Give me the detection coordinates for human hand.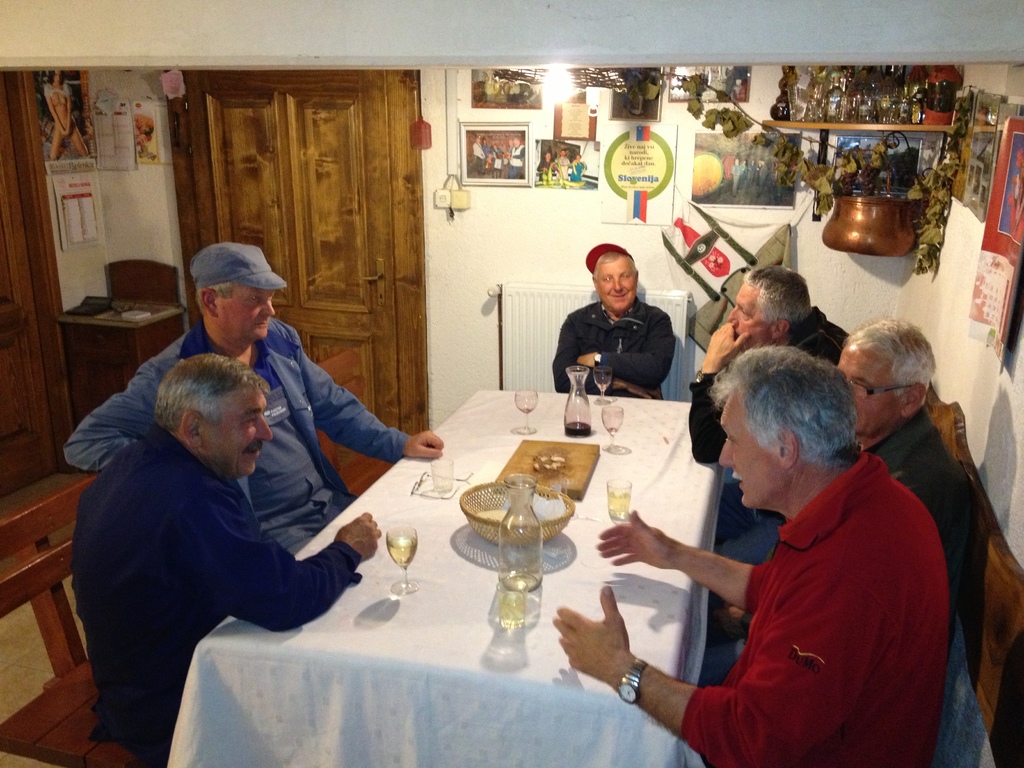
box=[577, 353, 598, 369].
